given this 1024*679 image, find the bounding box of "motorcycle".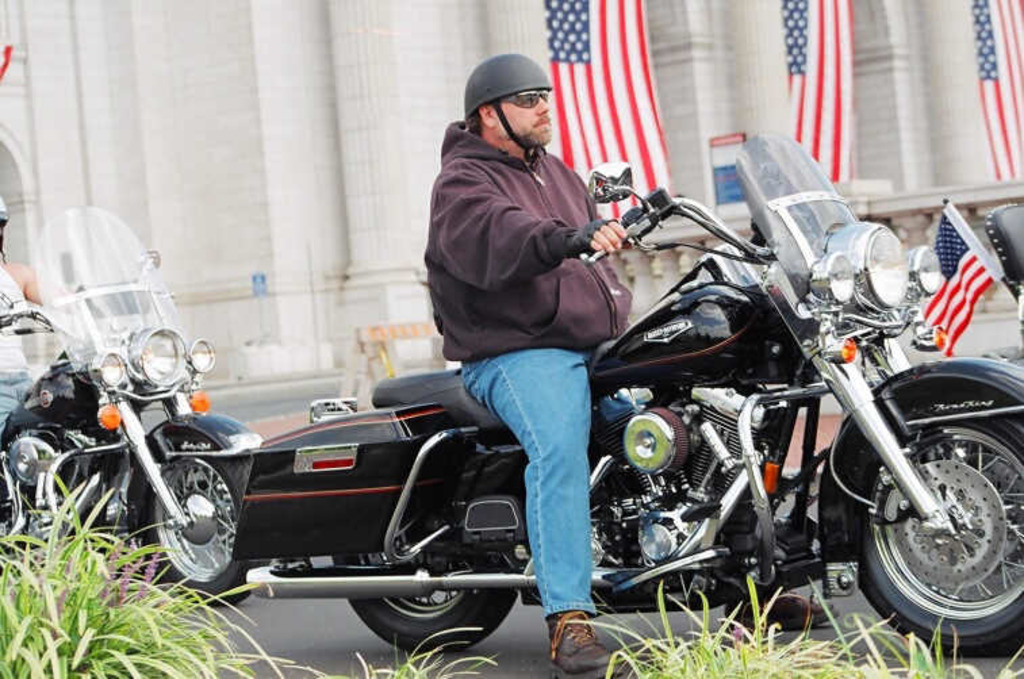
[0,204,264,607].
